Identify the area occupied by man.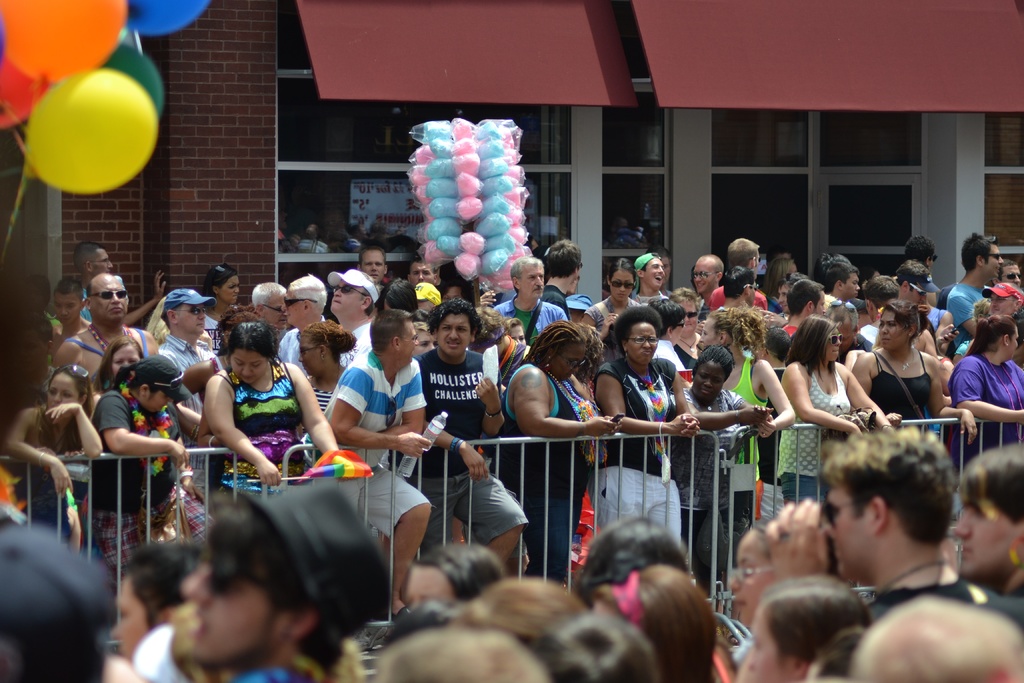
Area: select_region(273, 276, 342, 366).
